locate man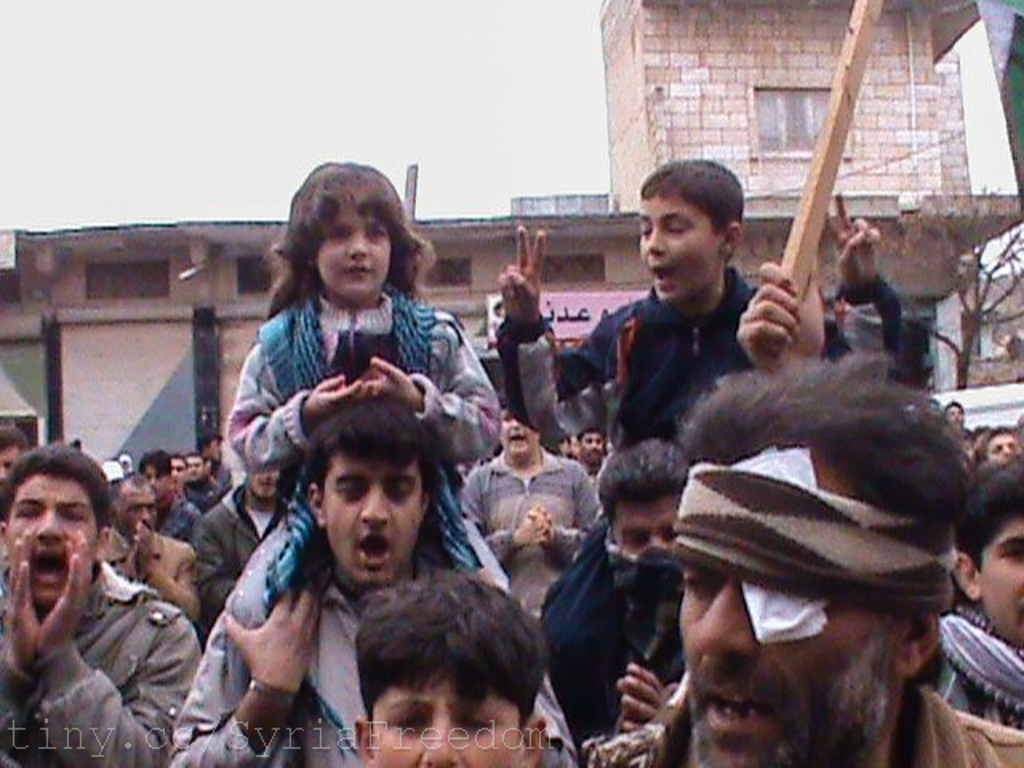
pyautogui.locateOnScreen(99, 474, 200, 616)
